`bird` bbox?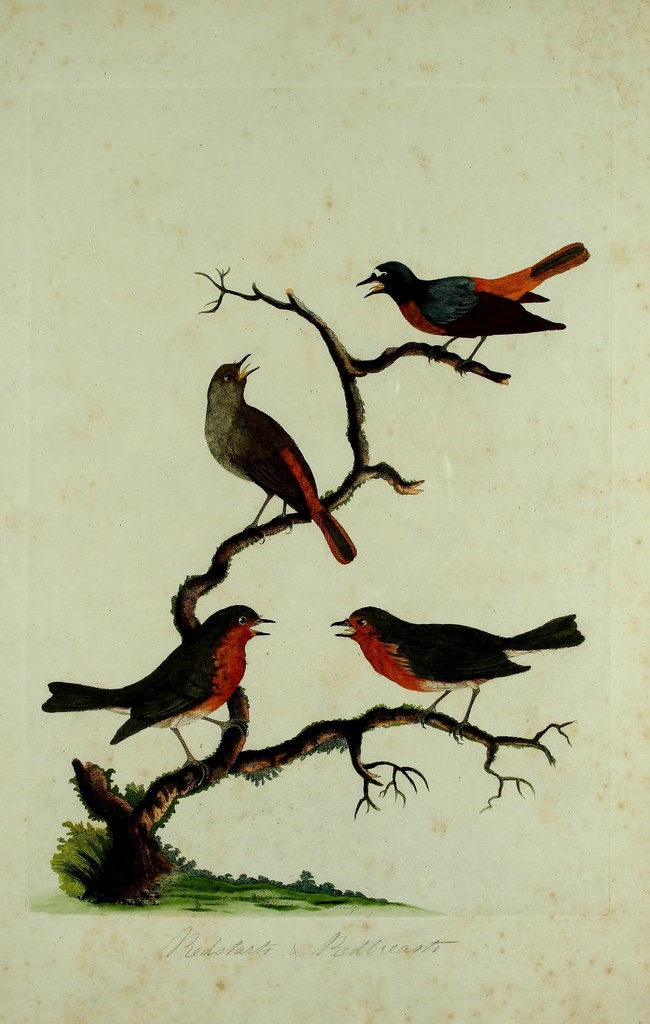
rect(43, 594, 283, 783)
